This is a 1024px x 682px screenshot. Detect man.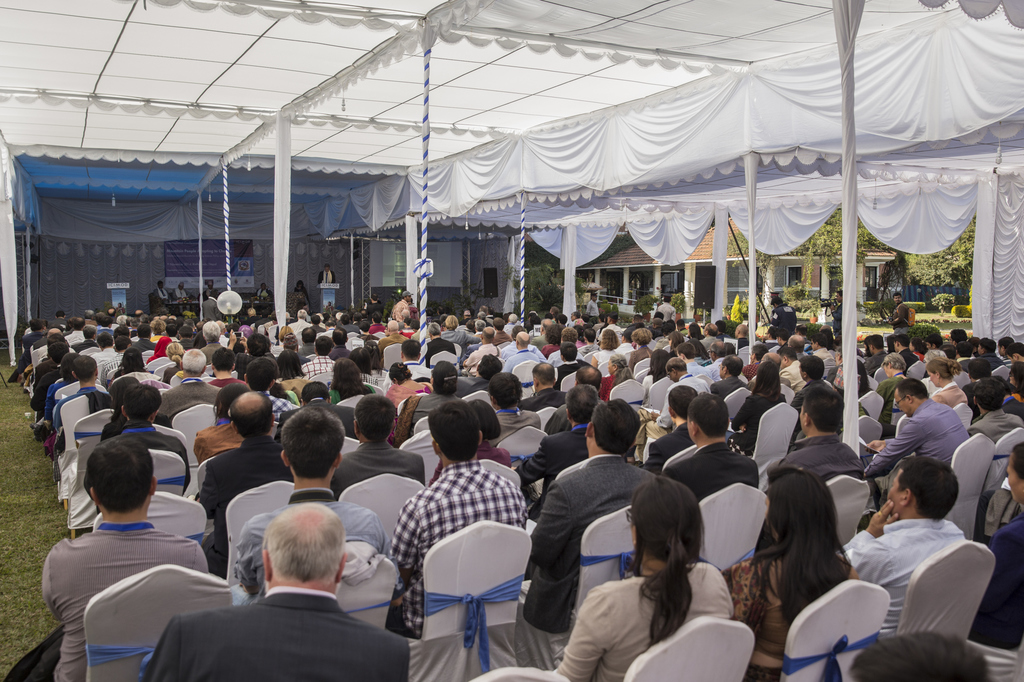
select_region(136, 310, 143, 315).
